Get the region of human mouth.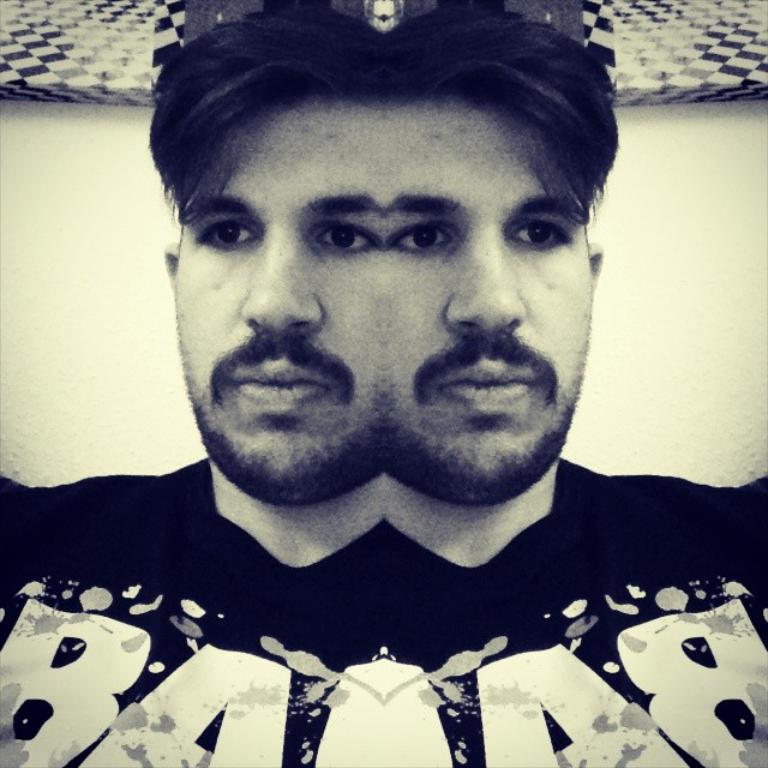
box=[234, 359, 338, 406].
